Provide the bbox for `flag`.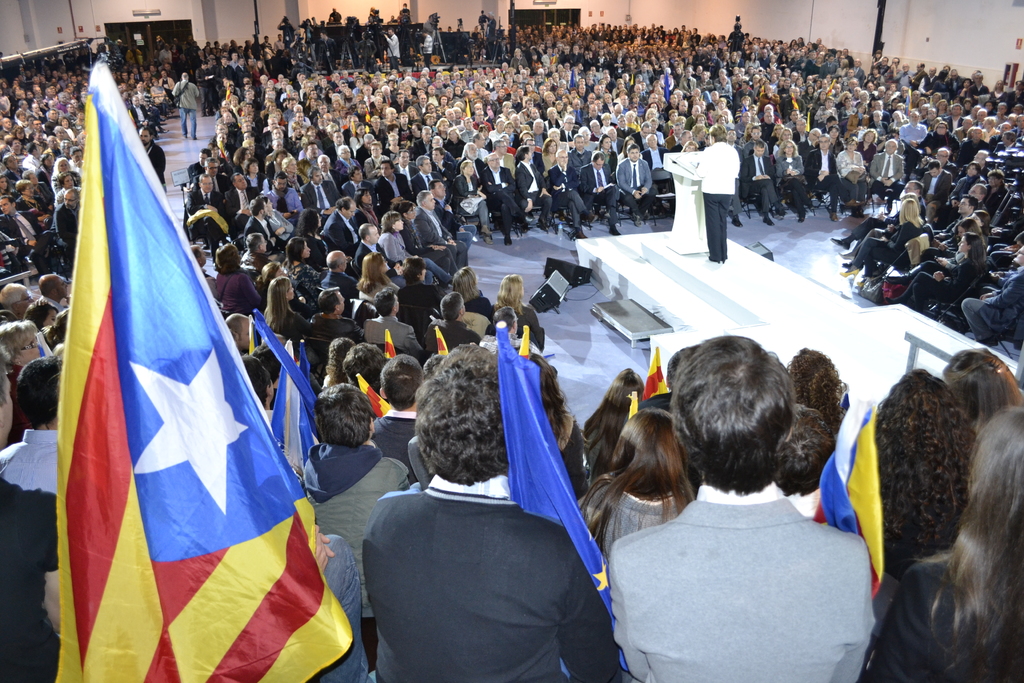
496, 327, 622, 682.
